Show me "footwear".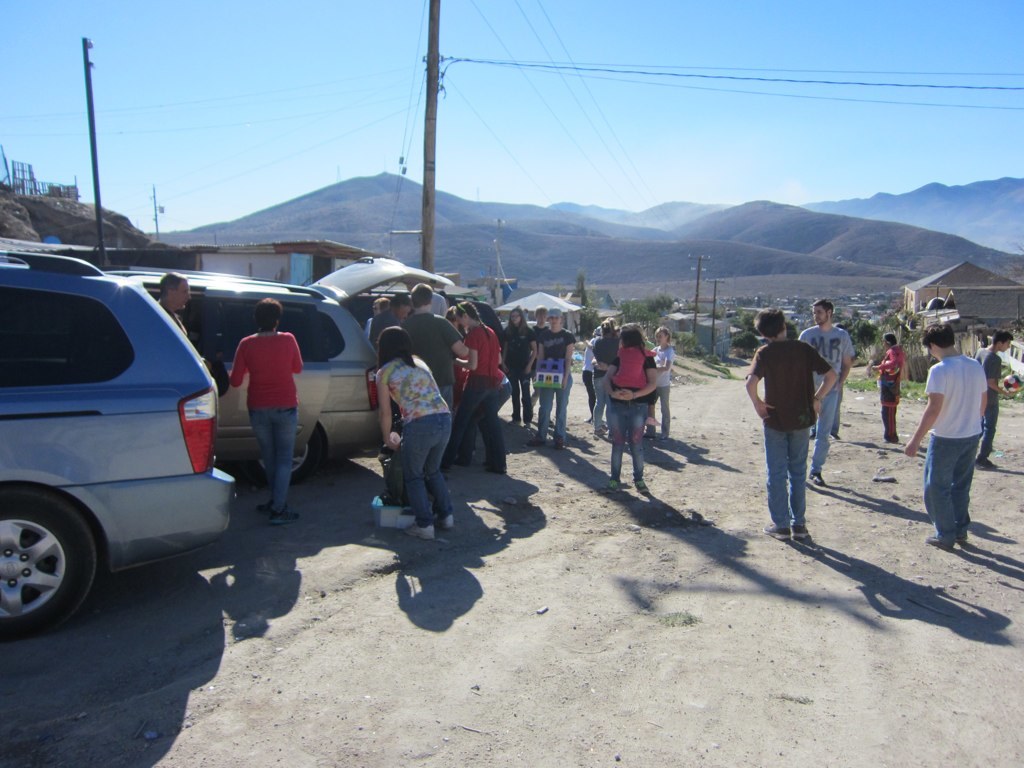
"footwear" is here: box(974, 453, 998, 469).
